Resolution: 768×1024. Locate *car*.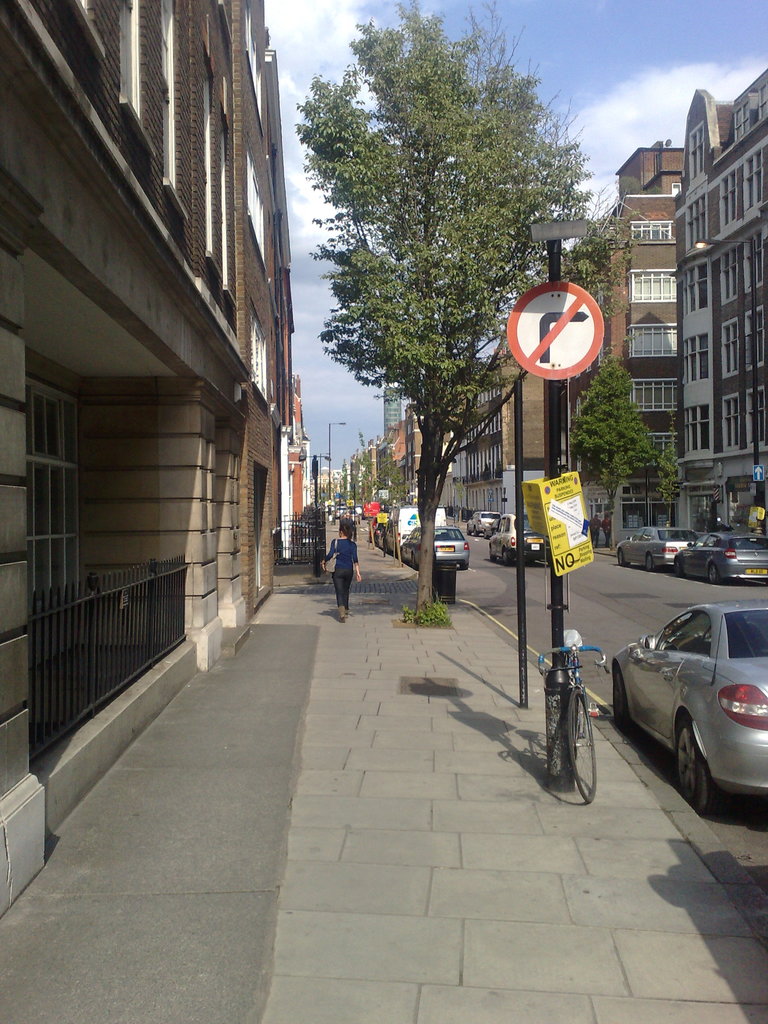
bbox=[674, 536, 767, 584].
